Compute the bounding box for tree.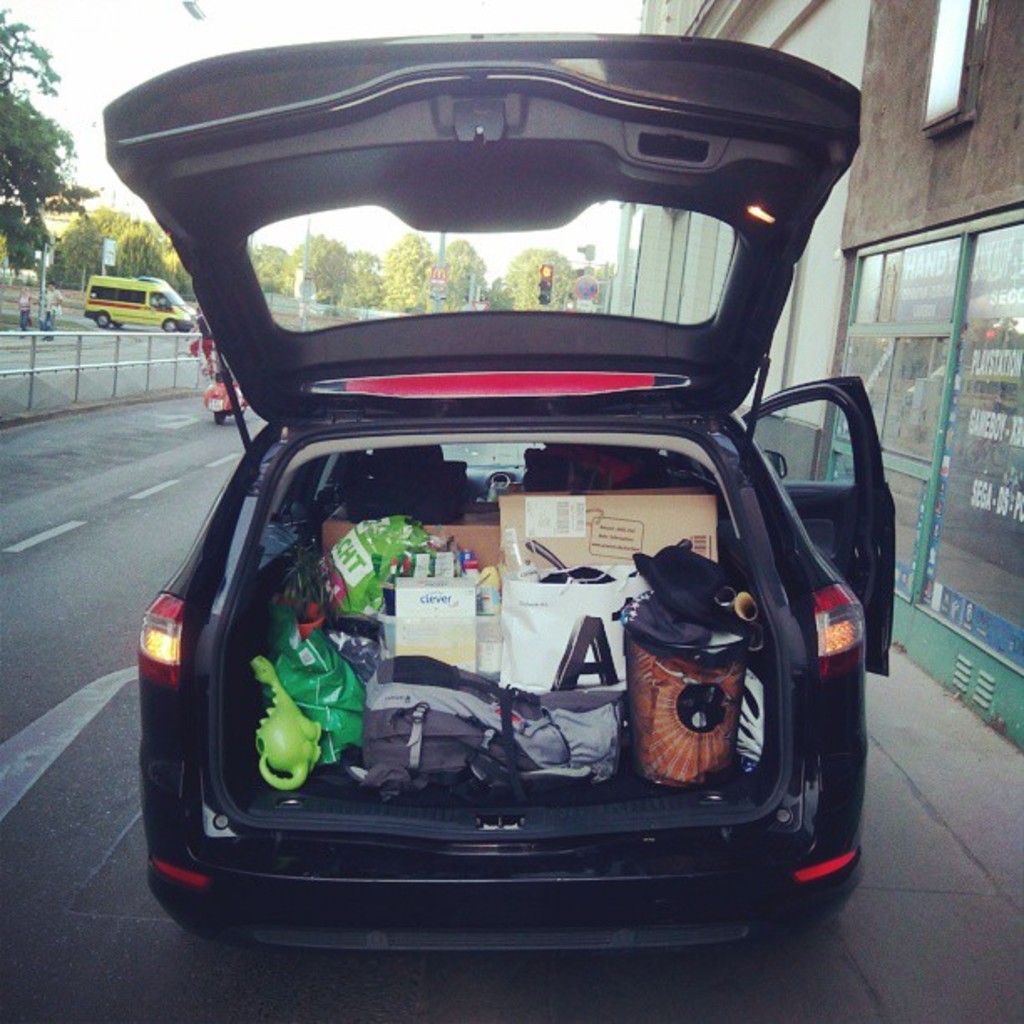
locate(348, 251, 383, 298).
